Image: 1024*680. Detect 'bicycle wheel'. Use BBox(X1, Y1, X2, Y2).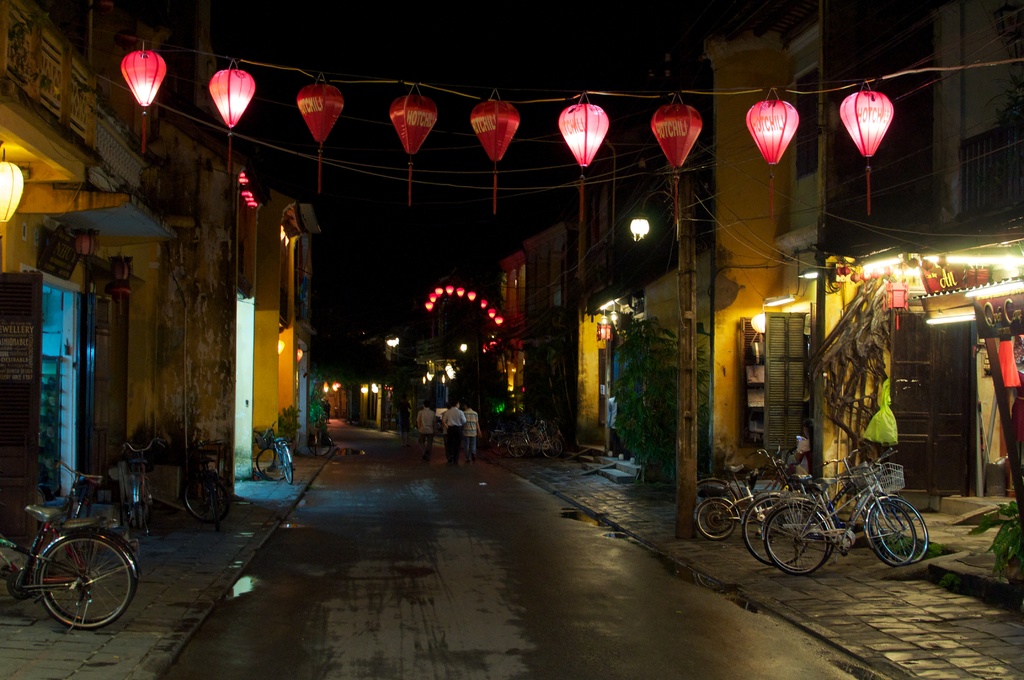
BBox(280, 446, 294, 483).
